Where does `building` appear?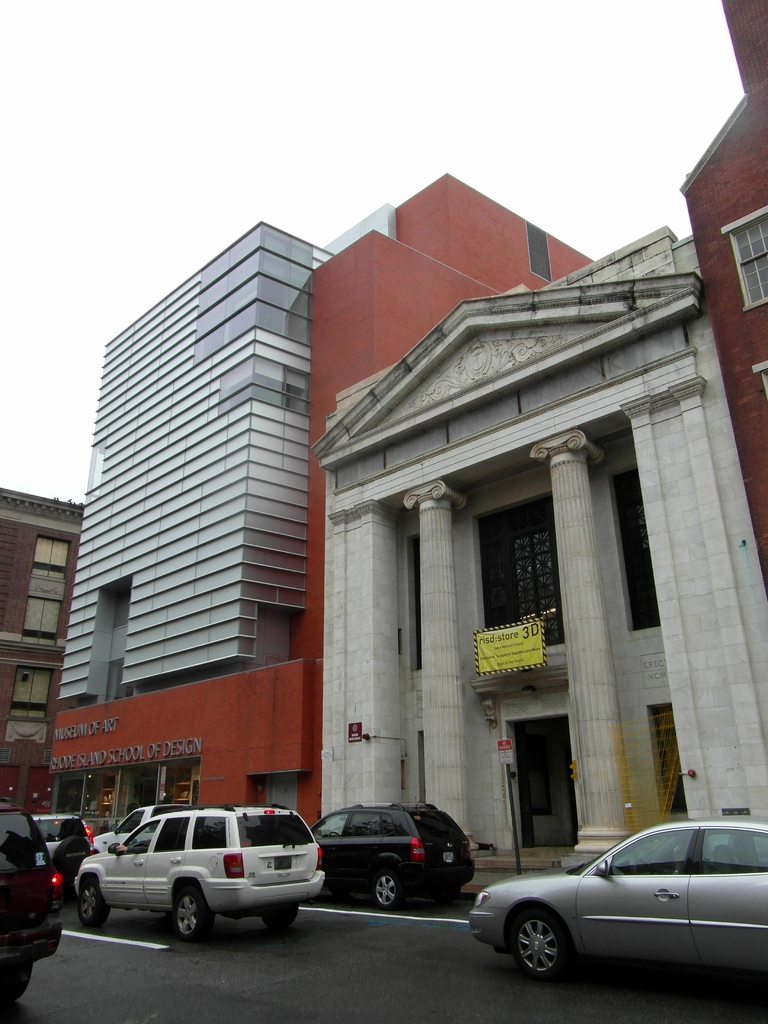
Appears at (0,486,78,830).
